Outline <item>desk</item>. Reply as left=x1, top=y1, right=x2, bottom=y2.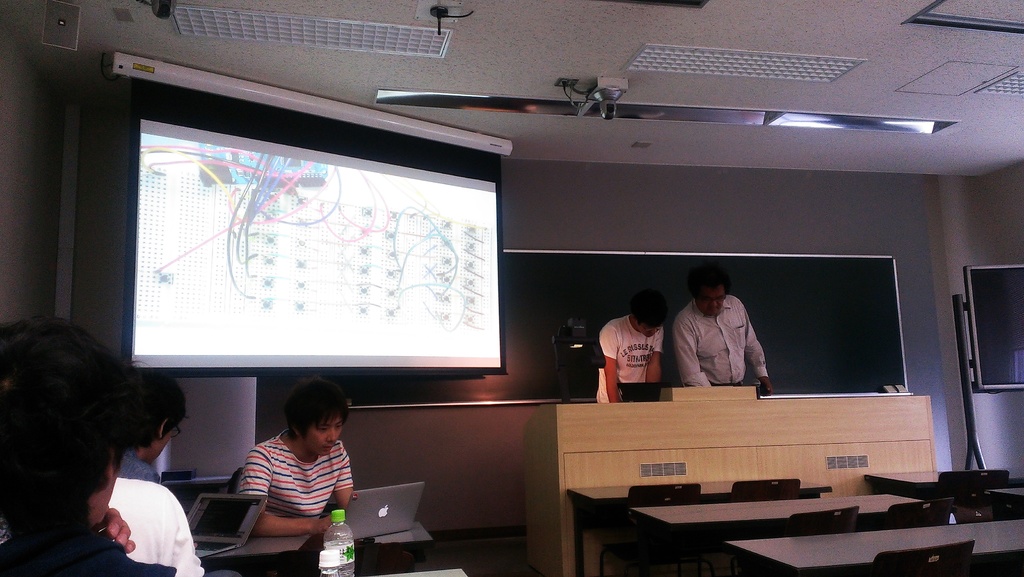
left=524, top=397, right=928, bottom=576.
